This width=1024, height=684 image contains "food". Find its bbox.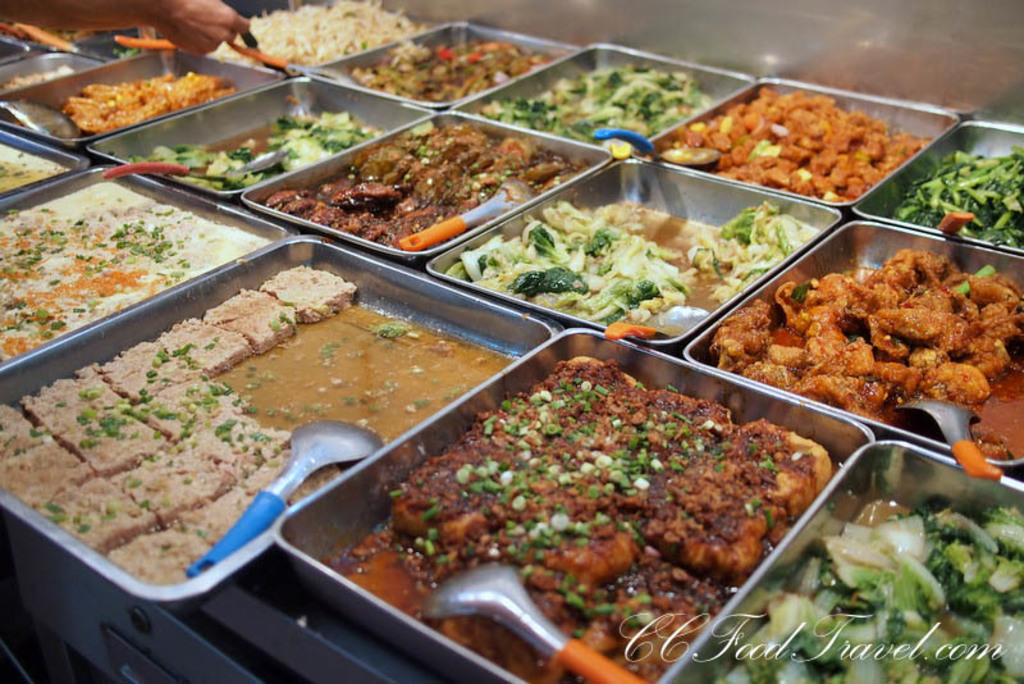
[x1=675, y1=88, x2=938, y2=205].
